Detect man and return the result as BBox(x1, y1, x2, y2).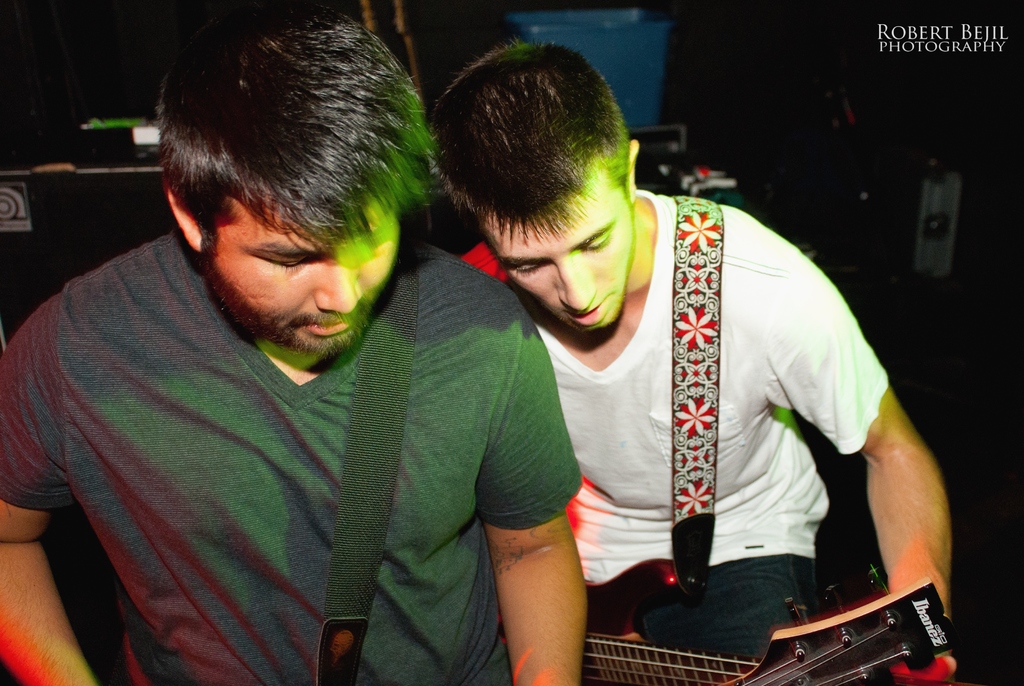
BBox(441, 43, 980, 685).
